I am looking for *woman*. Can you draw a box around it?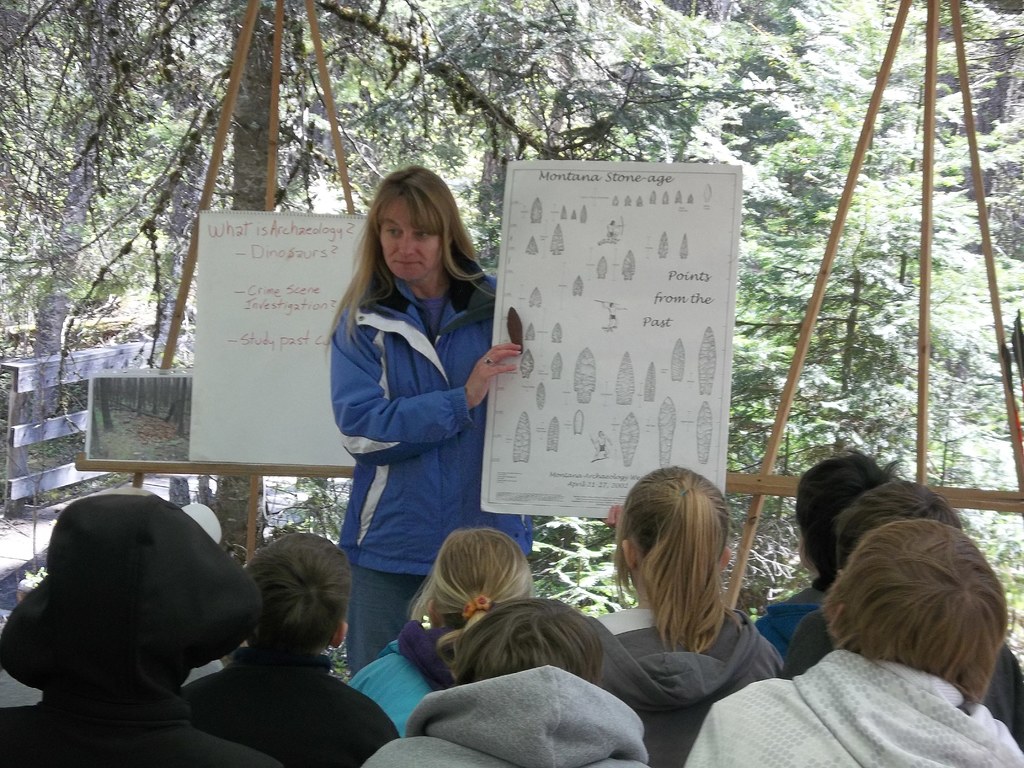
Sure, the bounding box is 314 159 560 668.
